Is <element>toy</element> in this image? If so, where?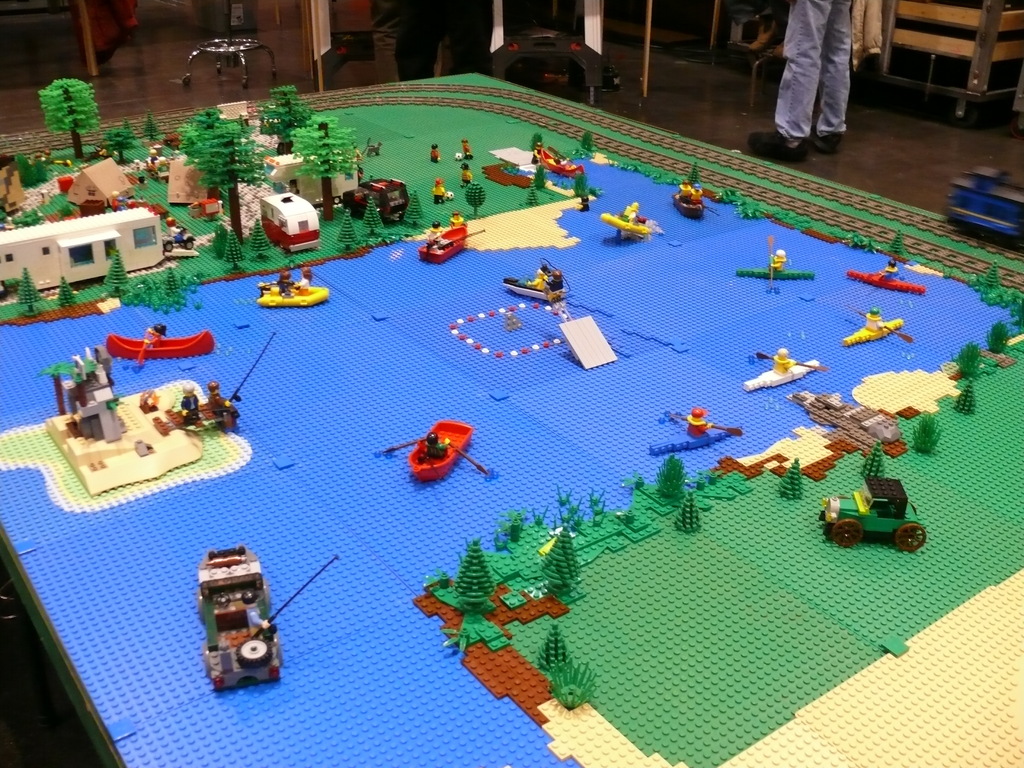
Yes, at left=1014, top=294, right=1023, bottom=343.
